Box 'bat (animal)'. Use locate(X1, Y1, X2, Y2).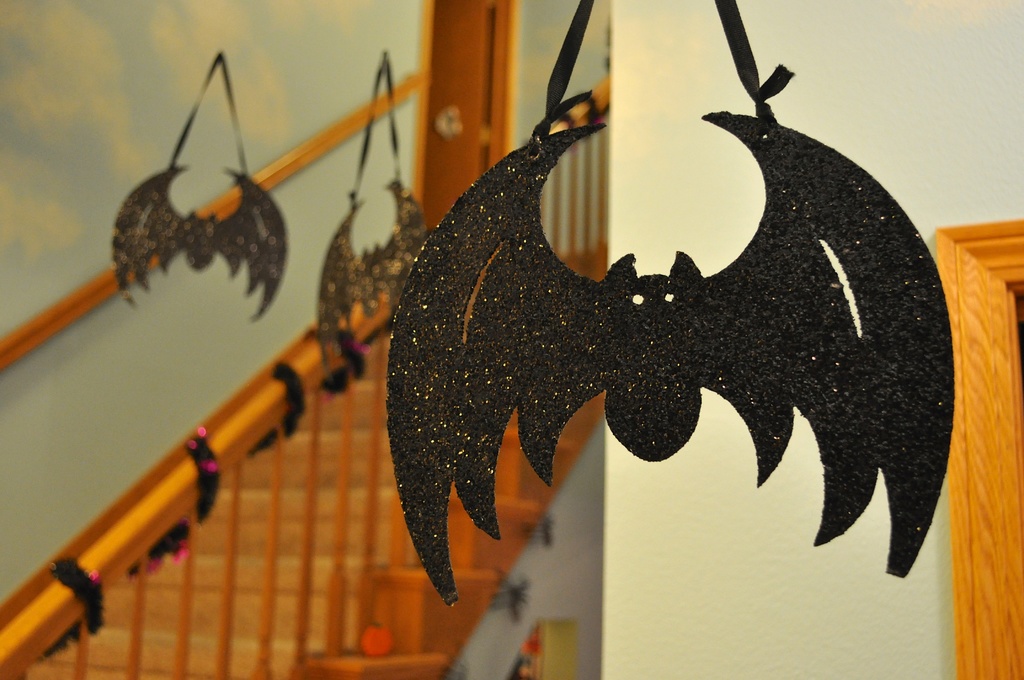
locate(112, 160, 292, 325).
